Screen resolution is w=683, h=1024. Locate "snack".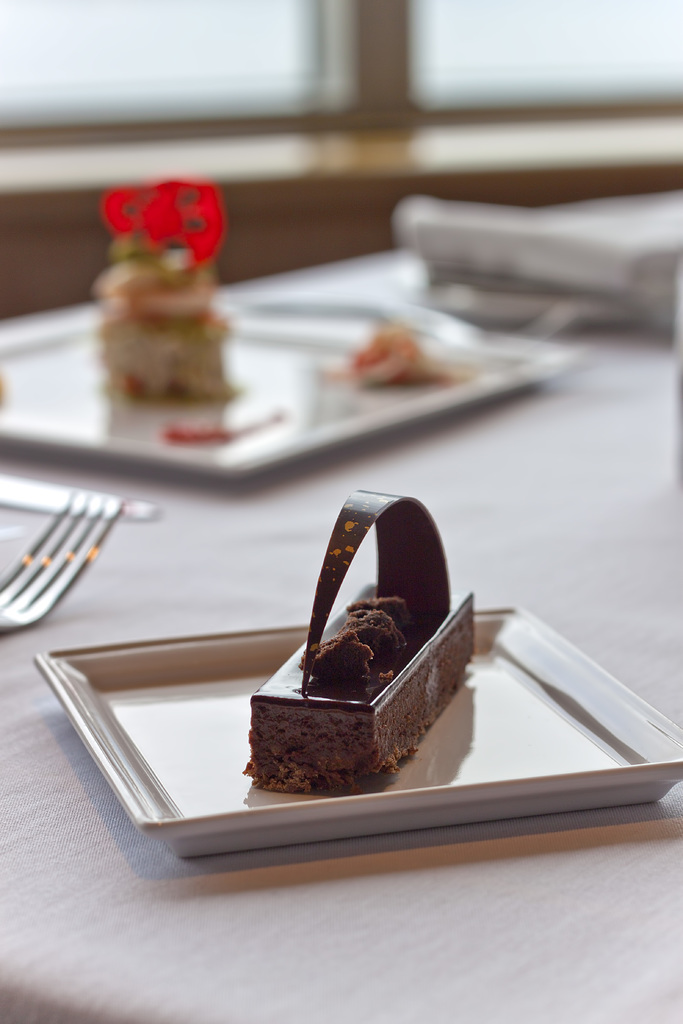
Rect(99, 237, 241, 403).
